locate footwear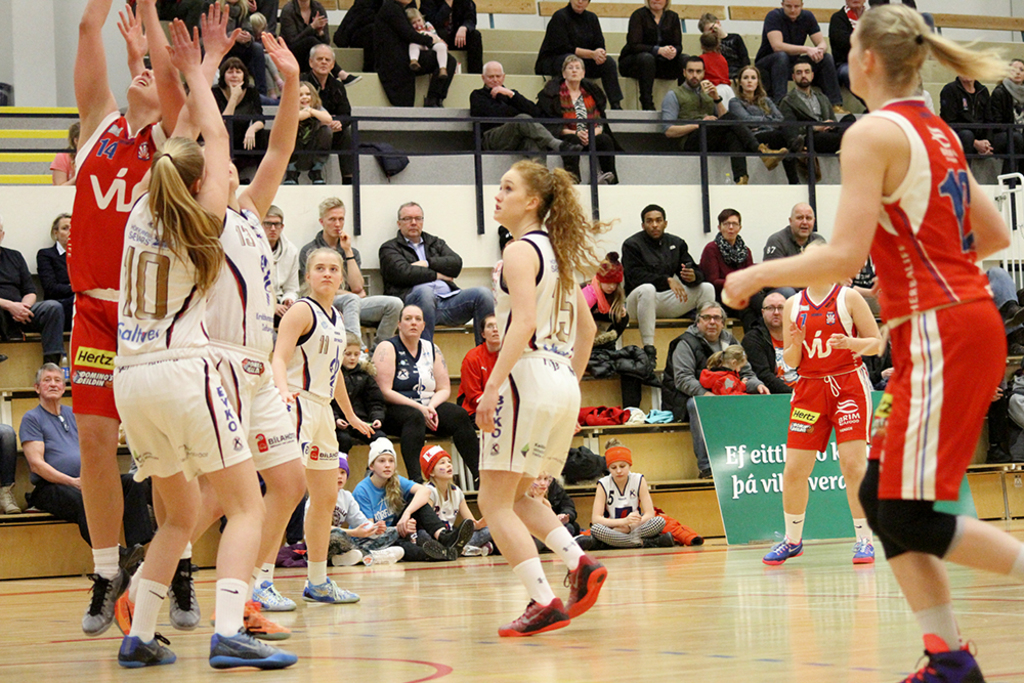
<region>370, 544, 406, 561</region>
